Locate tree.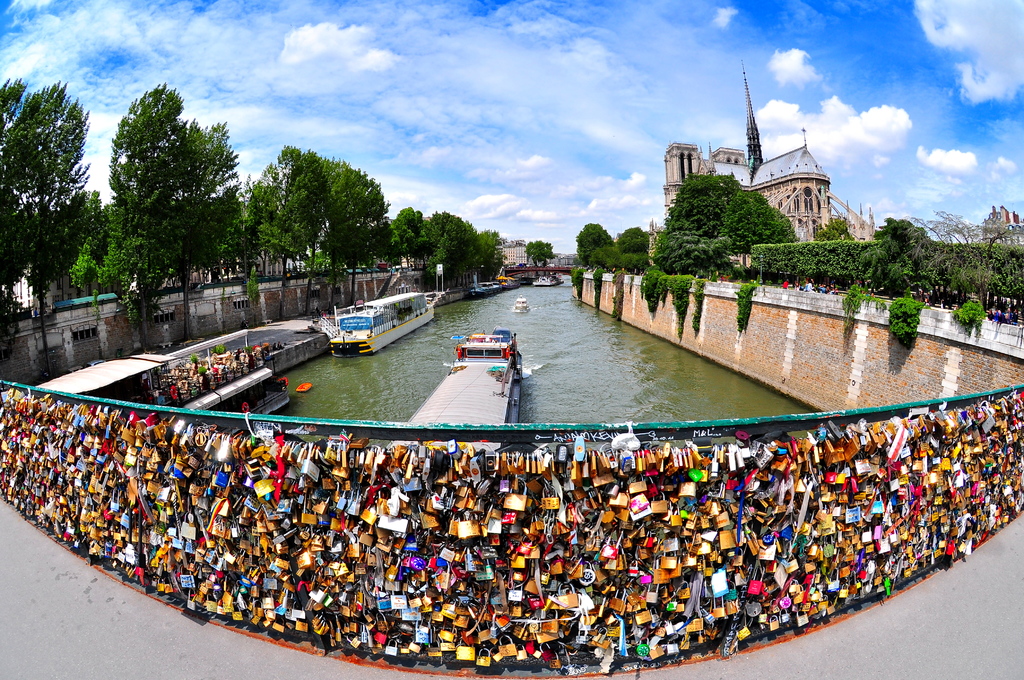
Bounding box: bbox(0, 71, 37, 335).
